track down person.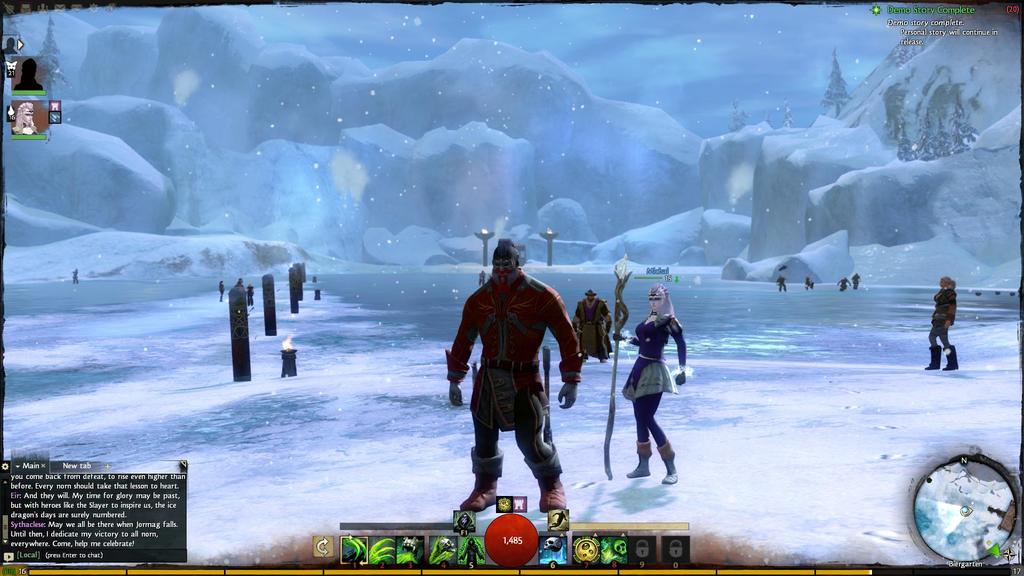
Tracked to {"x1": 456, "y1": 235, "x2": 570, "y2": 532}.
